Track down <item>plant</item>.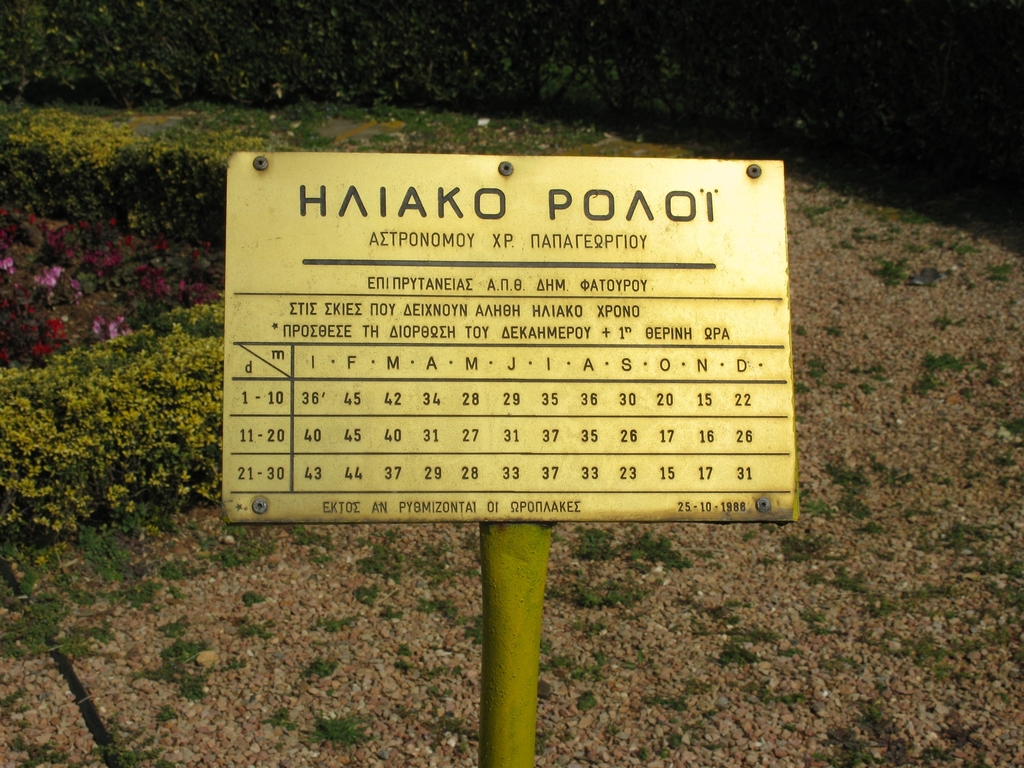
Tracked to detection(991, 376, 996, 385).
